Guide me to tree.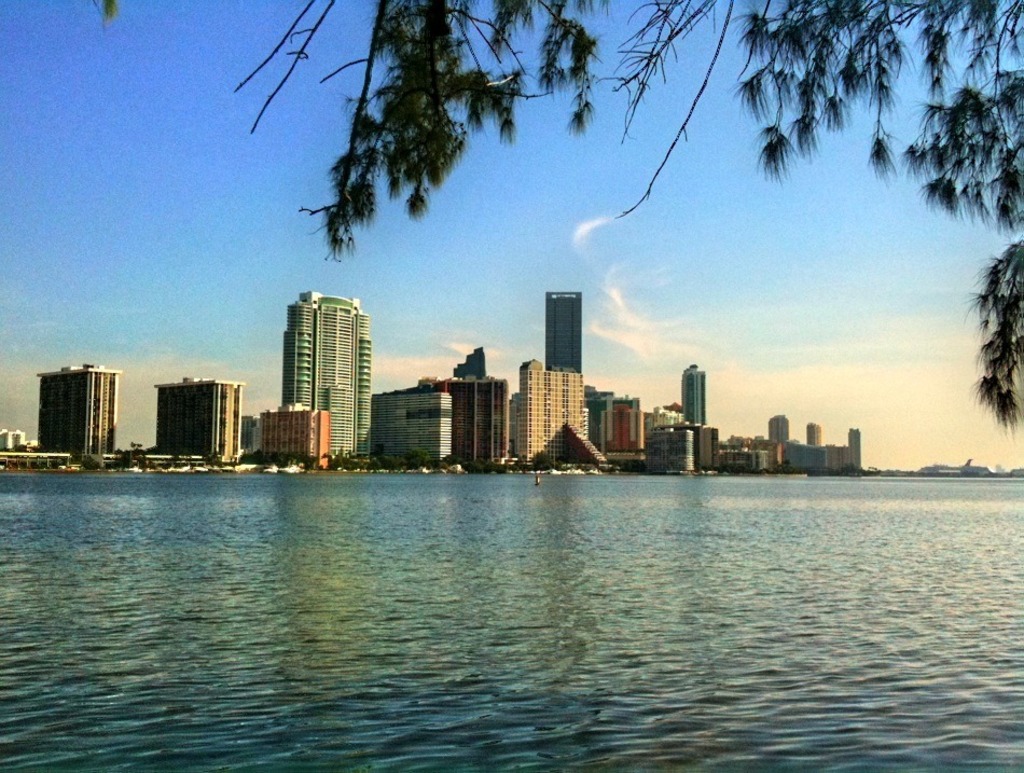
Guidance: rect(91, 0, 1023, 425).
